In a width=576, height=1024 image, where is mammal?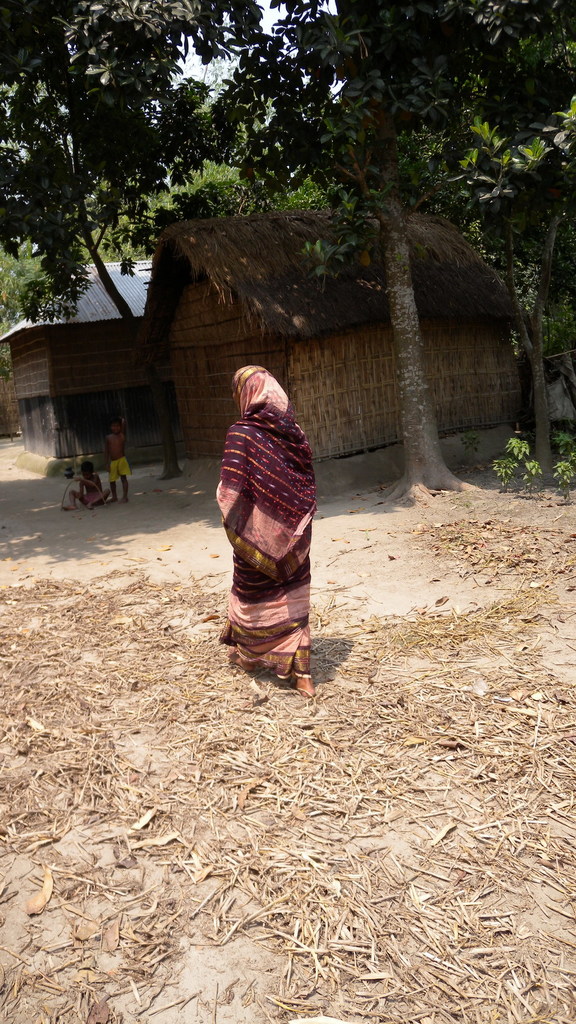
[x1=104, y1=425, x2=134, y2=504].
